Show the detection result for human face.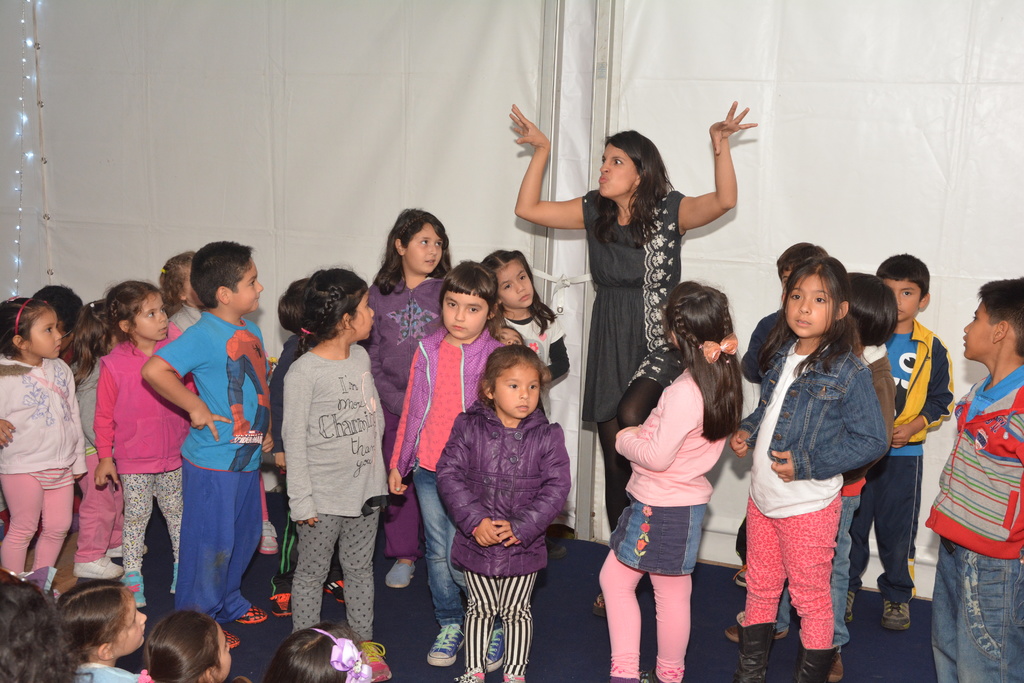
{"left": 439, "top": 284, "right": 486, "bottom": 340}.
